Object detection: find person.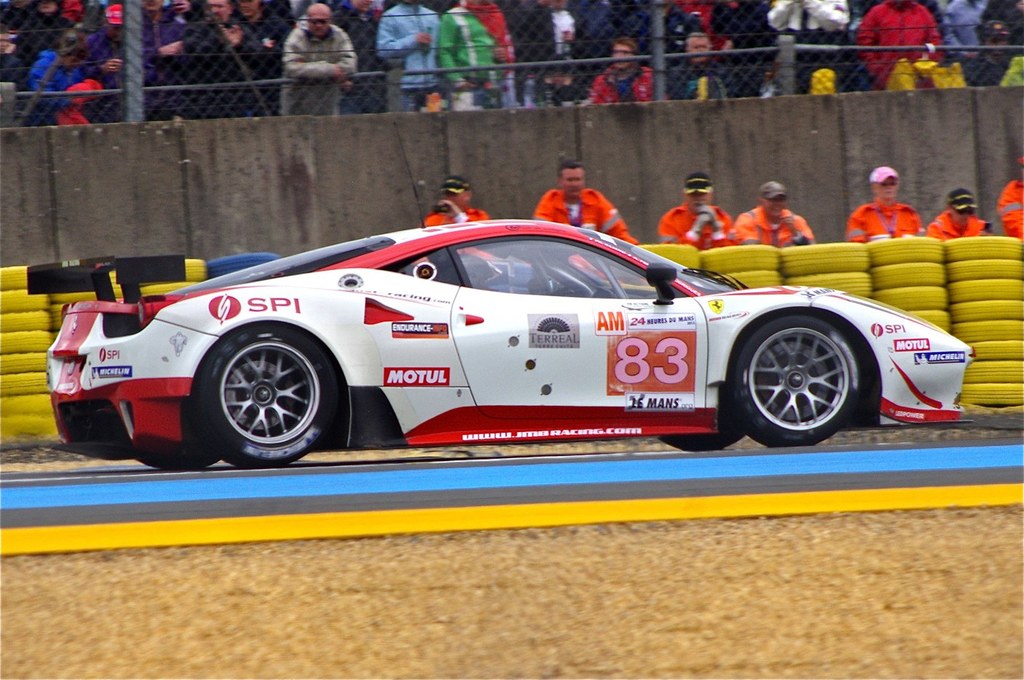
bbox=(997, 153, 1023, 237).
